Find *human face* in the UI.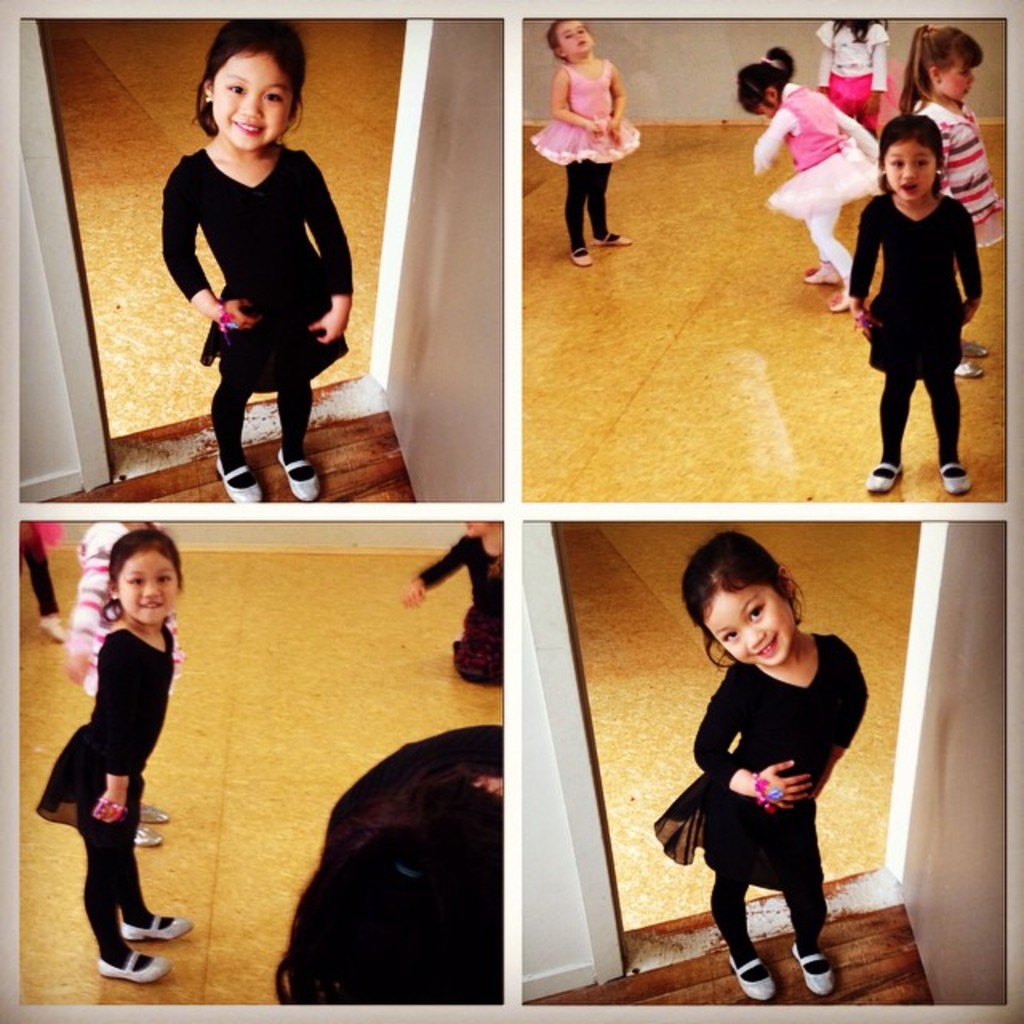
UI element at (x1=461, y1=520, x2=488, y2=538).
